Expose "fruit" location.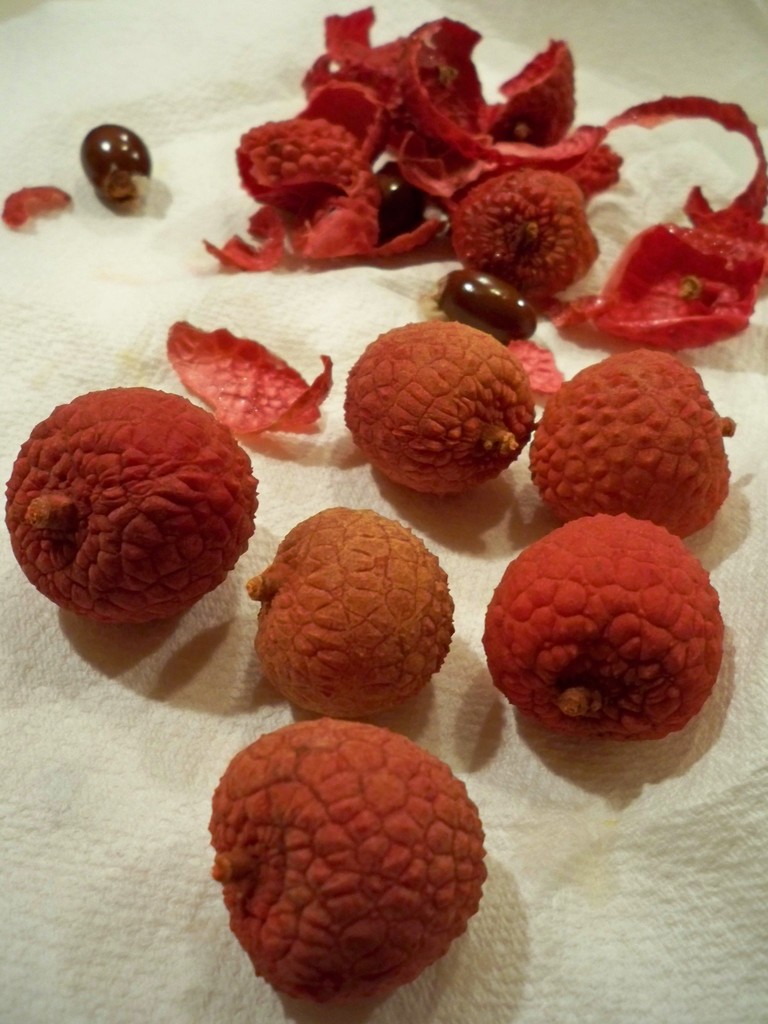
Exposed at (x1=346, y1=319, x2=534, y2=495).
